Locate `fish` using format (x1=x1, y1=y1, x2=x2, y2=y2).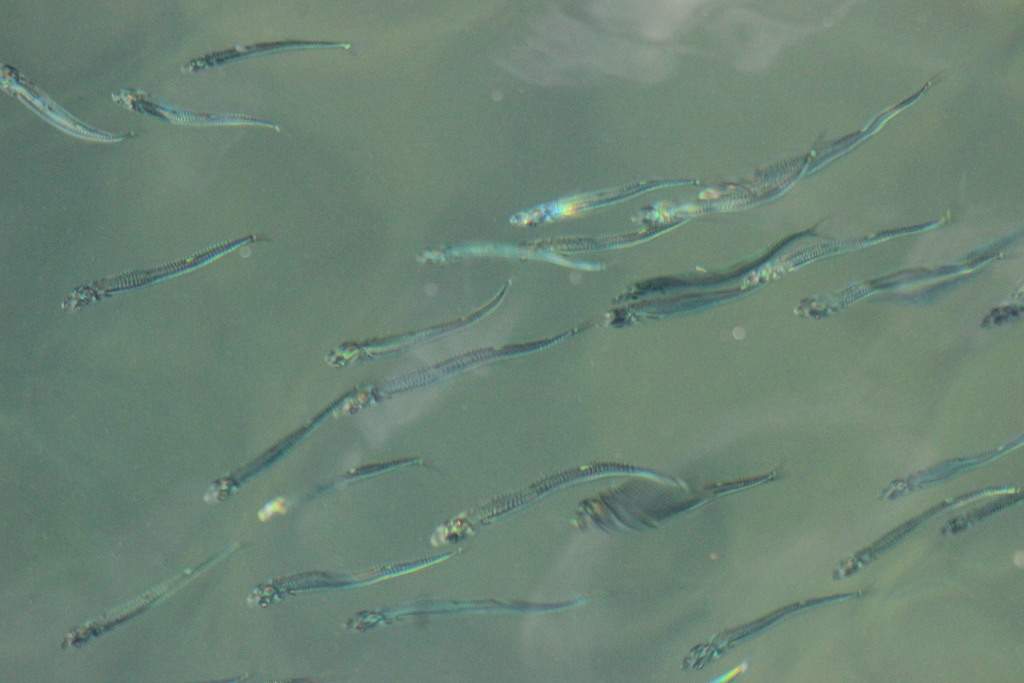
(x1=635, y1=172, x2=803, y2=233).
